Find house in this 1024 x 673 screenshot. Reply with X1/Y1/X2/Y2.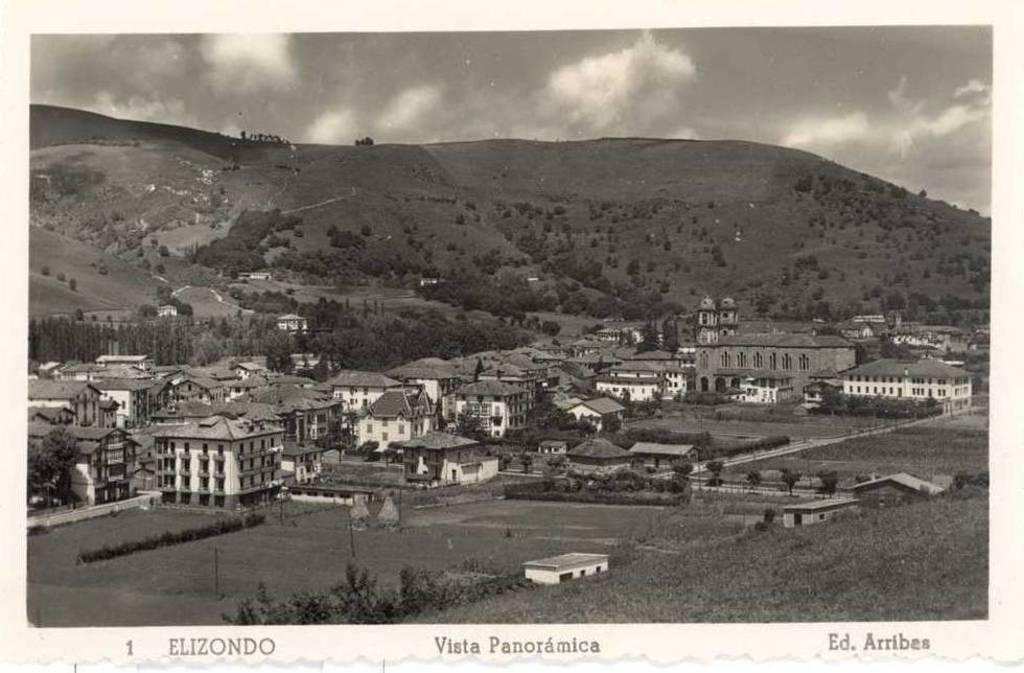
345/381/439/457.
